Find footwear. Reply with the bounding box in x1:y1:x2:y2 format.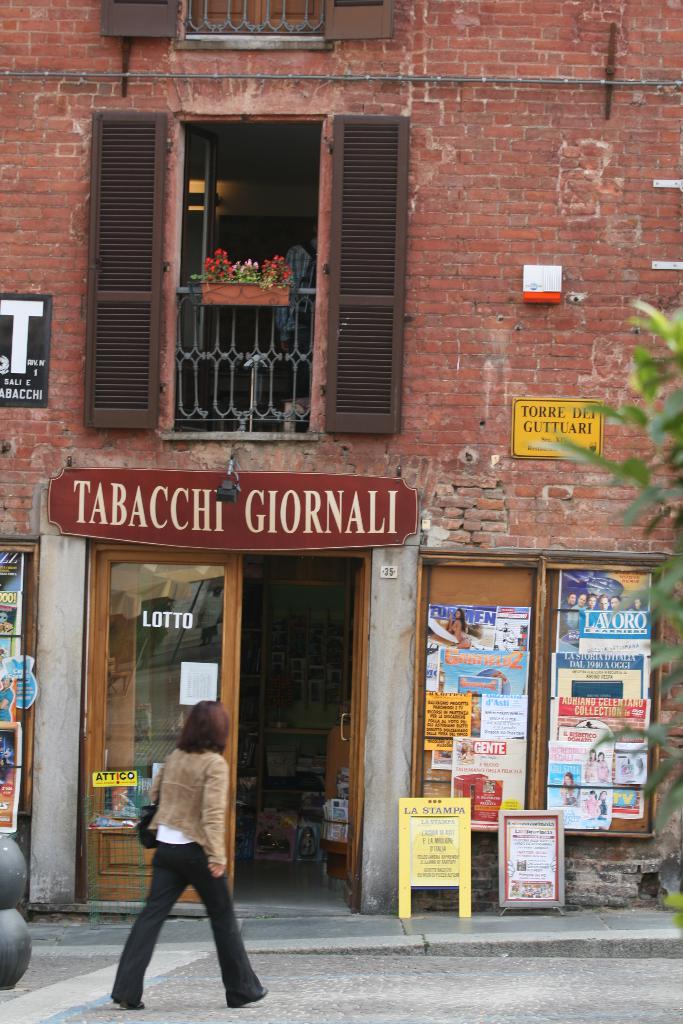
225:984:268:1005.
